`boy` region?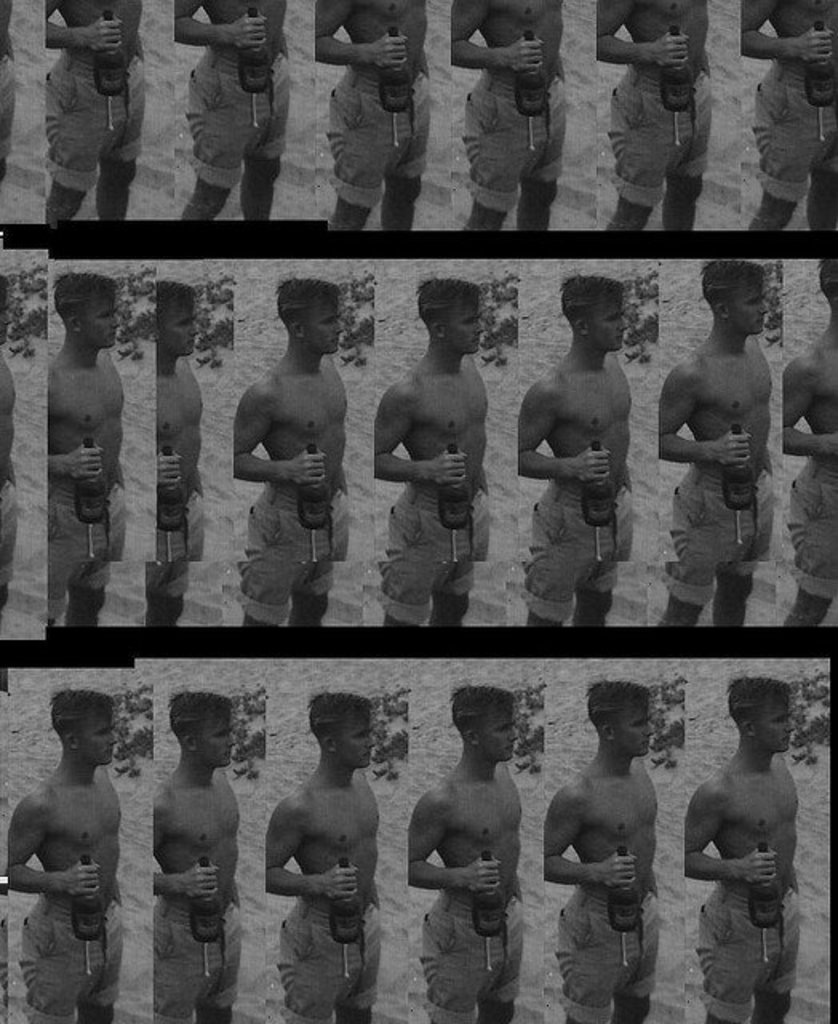
detection(374, 278, 491, 630)
